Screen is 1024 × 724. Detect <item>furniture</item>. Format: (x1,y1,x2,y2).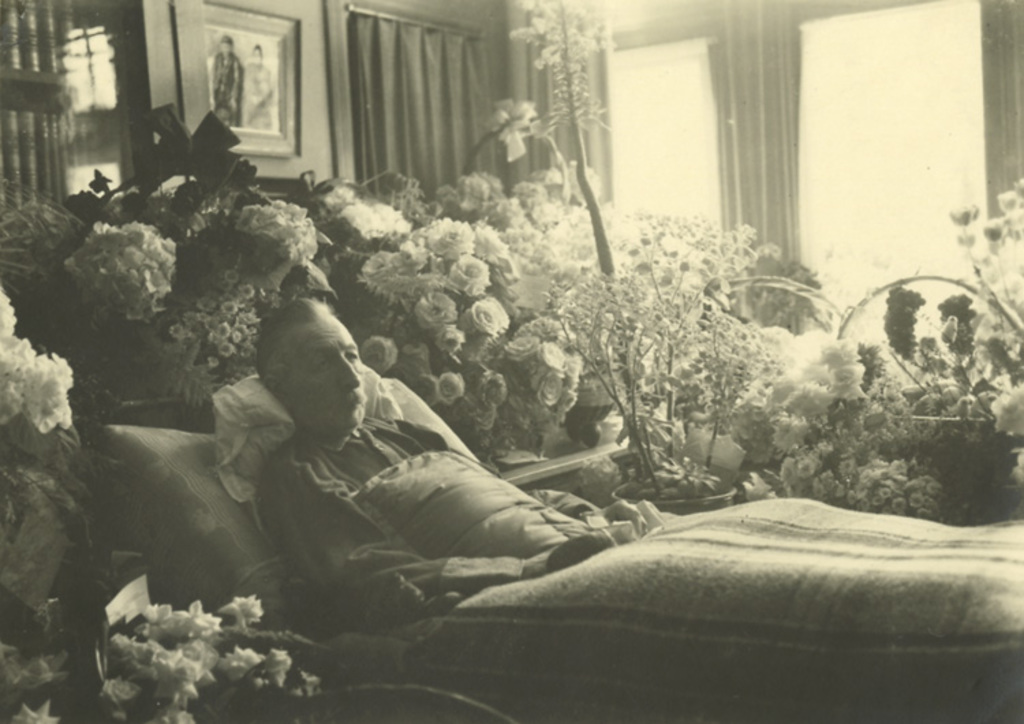
(93,372,1023,723).
